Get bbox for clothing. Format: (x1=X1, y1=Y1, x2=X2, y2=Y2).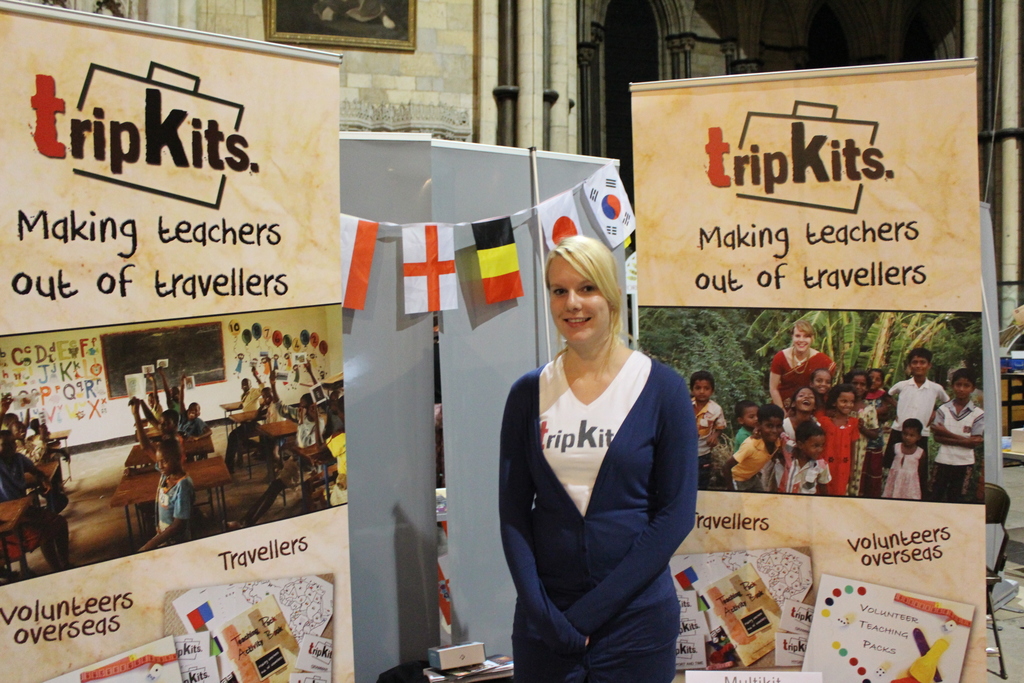
(x1=325, y1=422, x2=349, y2=489).
